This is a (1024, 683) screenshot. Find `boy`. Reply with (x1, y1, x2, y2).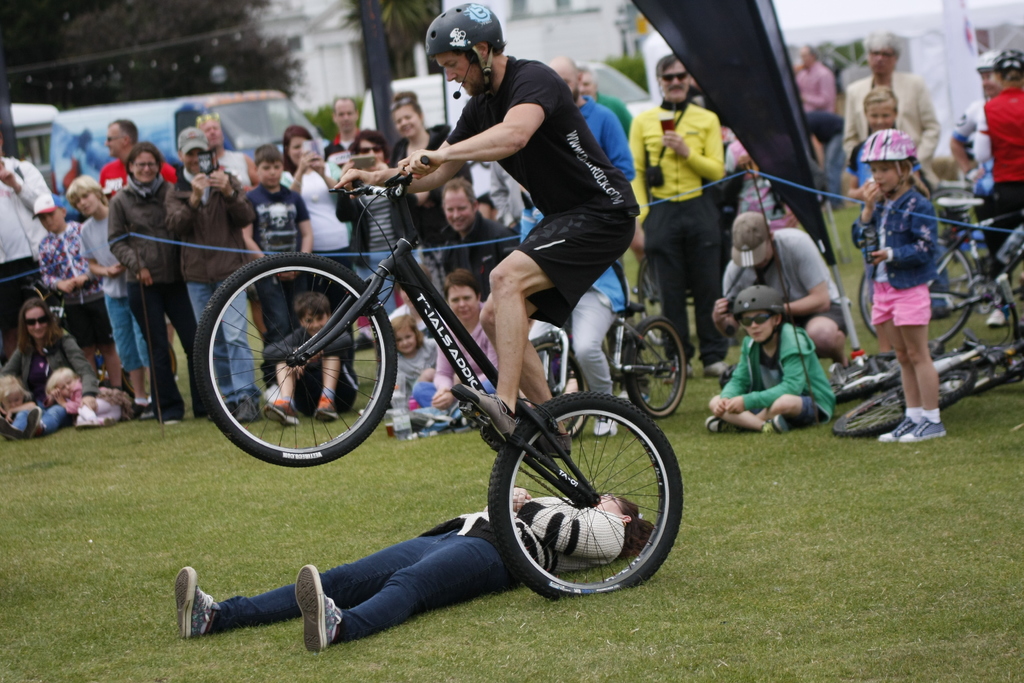
(257, 289, 358, 428).
